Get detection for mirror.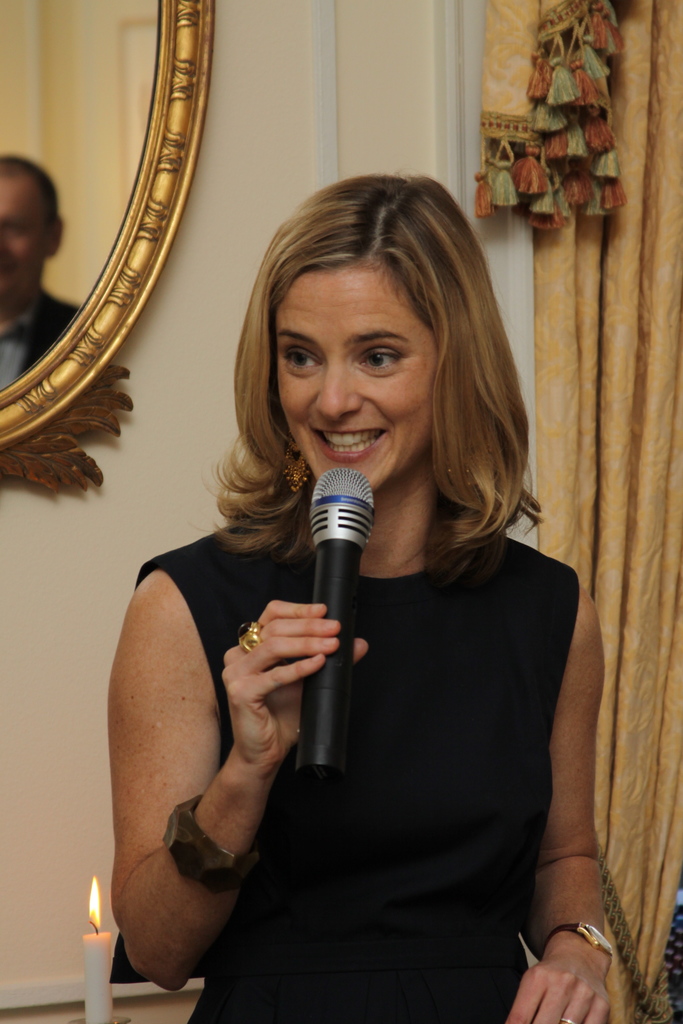
Detection: [0, 0, 160, 388].
